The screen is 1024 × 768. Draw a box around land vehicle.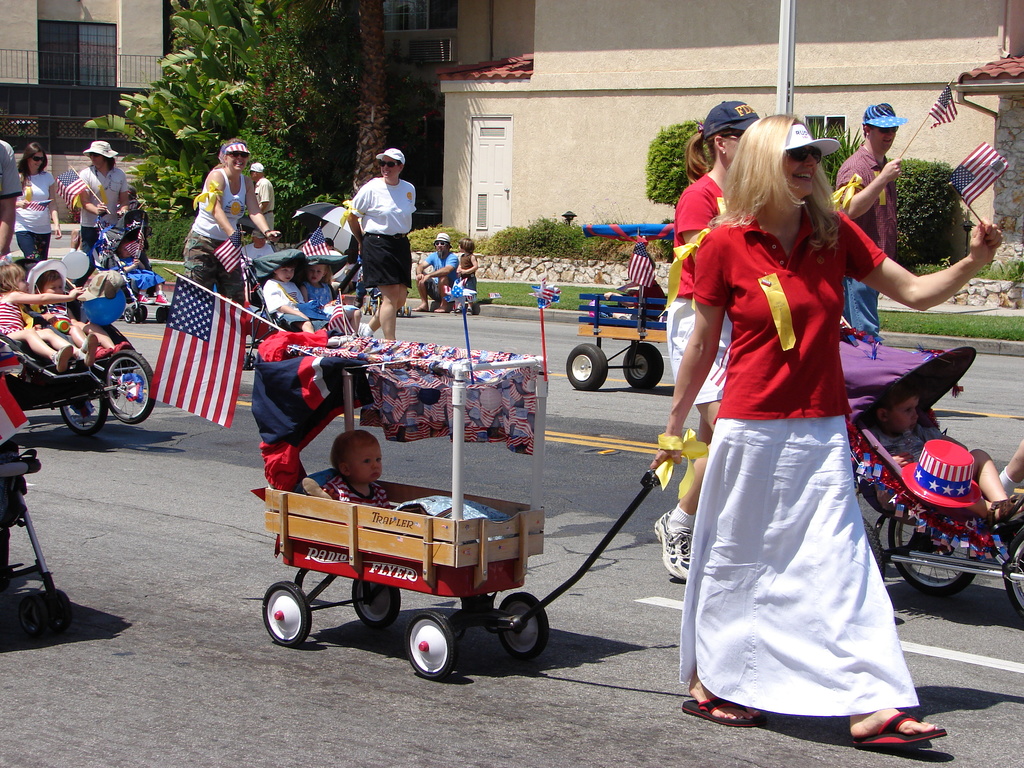
region(567, 218, 680, 392).
